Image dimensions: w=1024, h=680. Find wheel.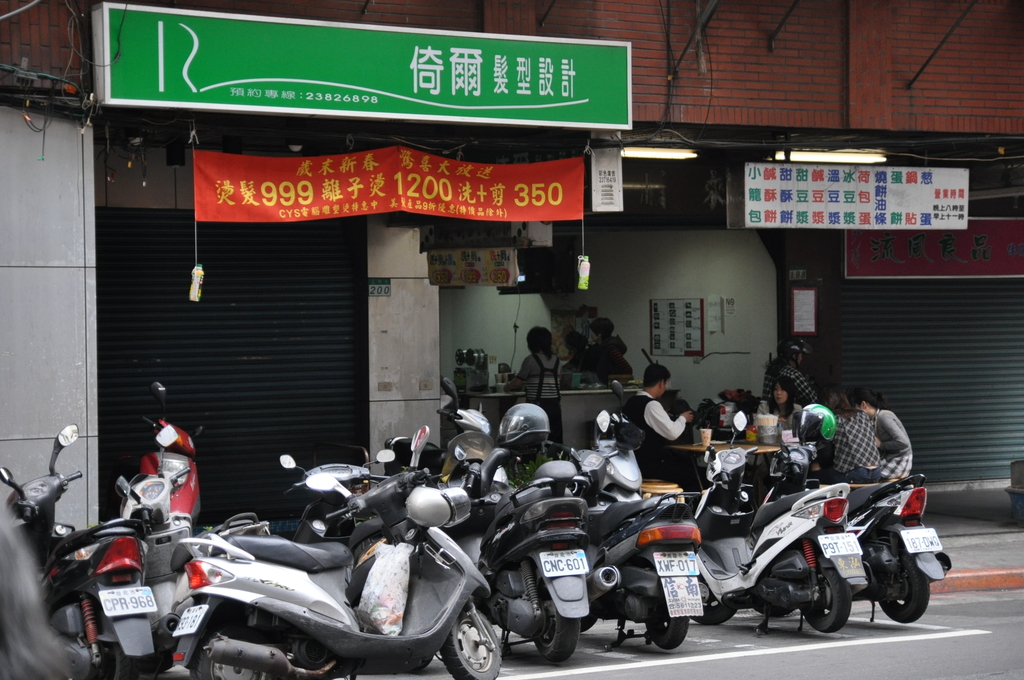
(left=694, top=573, right=739, bottom=626).
